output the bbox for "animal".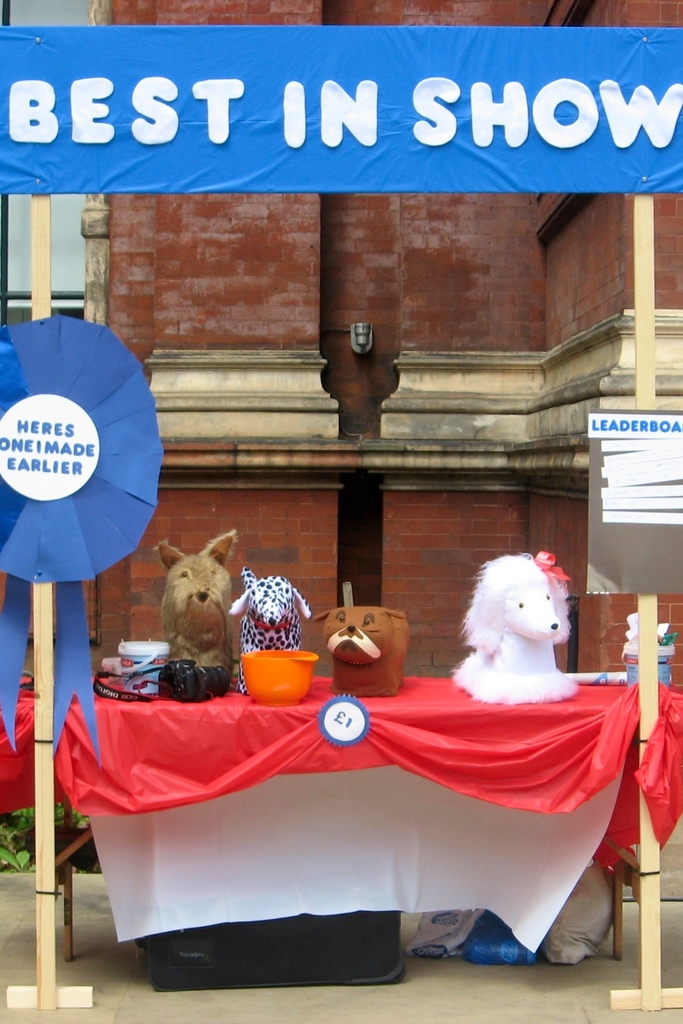
<box>317,607,413,701</box>.
